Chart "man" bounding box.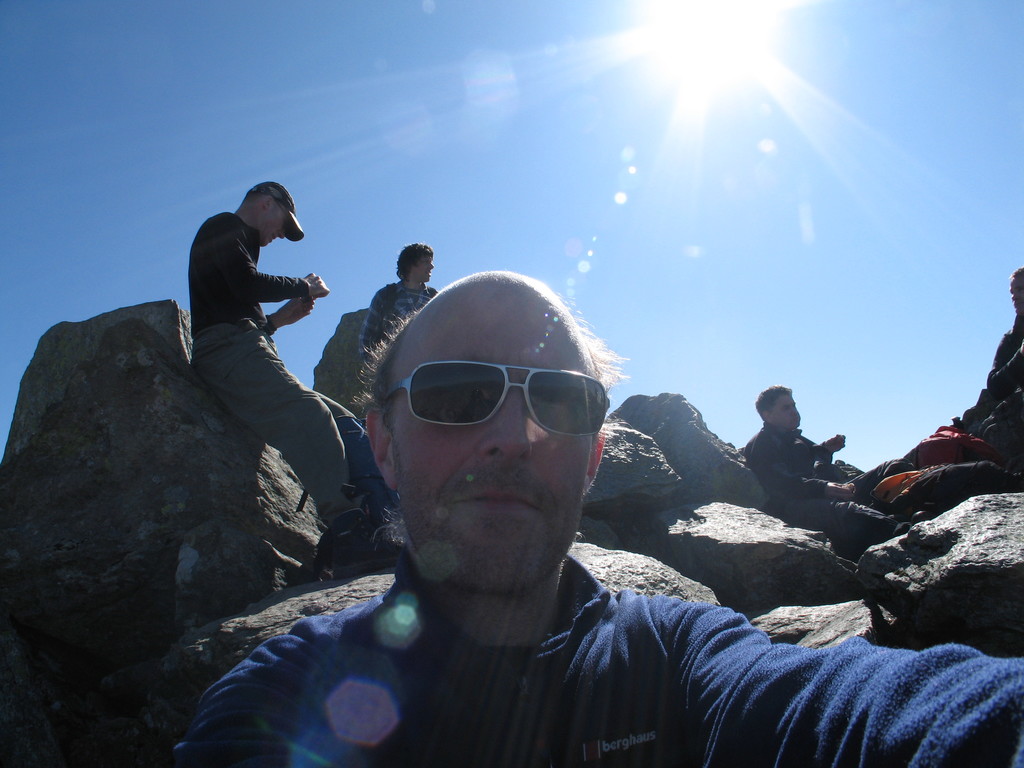
Charted: [x1=140, y1=248, x2=954, y2=755].
